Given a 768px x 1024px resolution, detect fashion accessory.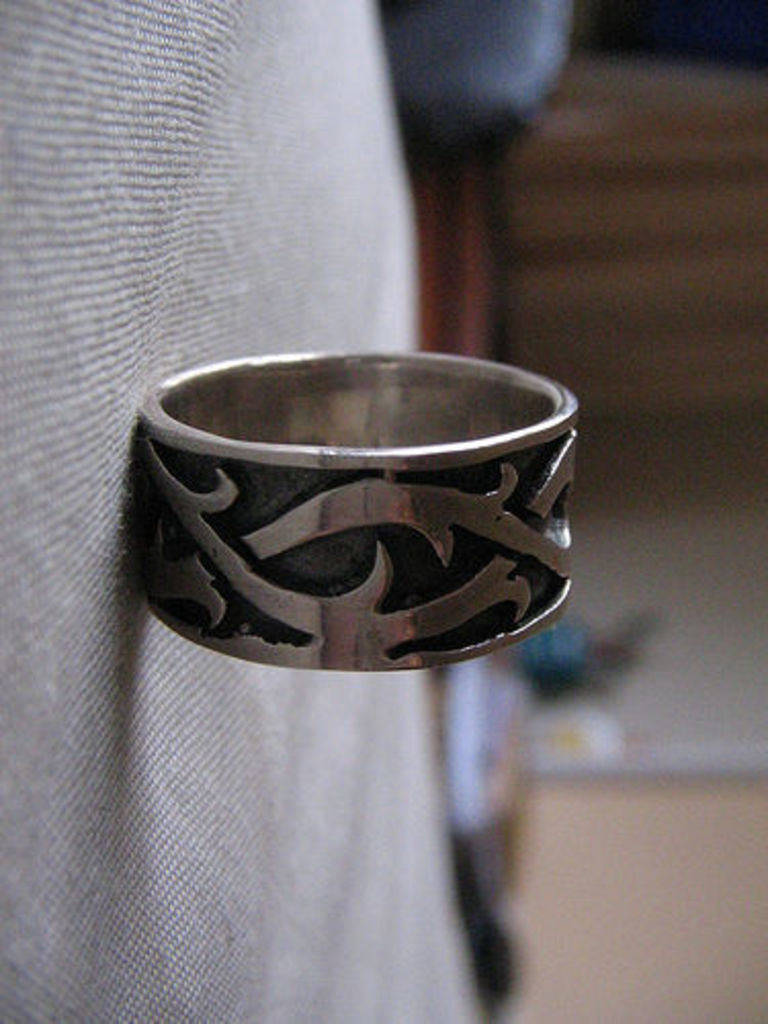
135 346 586 676.
